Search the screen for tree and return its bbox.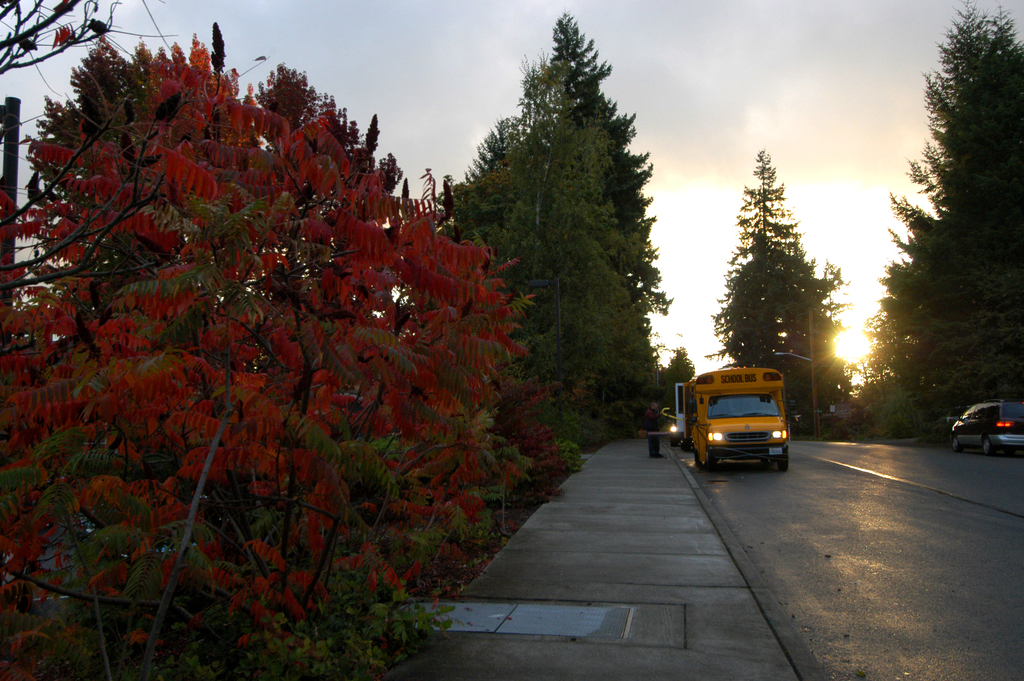
Found: <bbox>715, 147, 845, 415</bbox>.
